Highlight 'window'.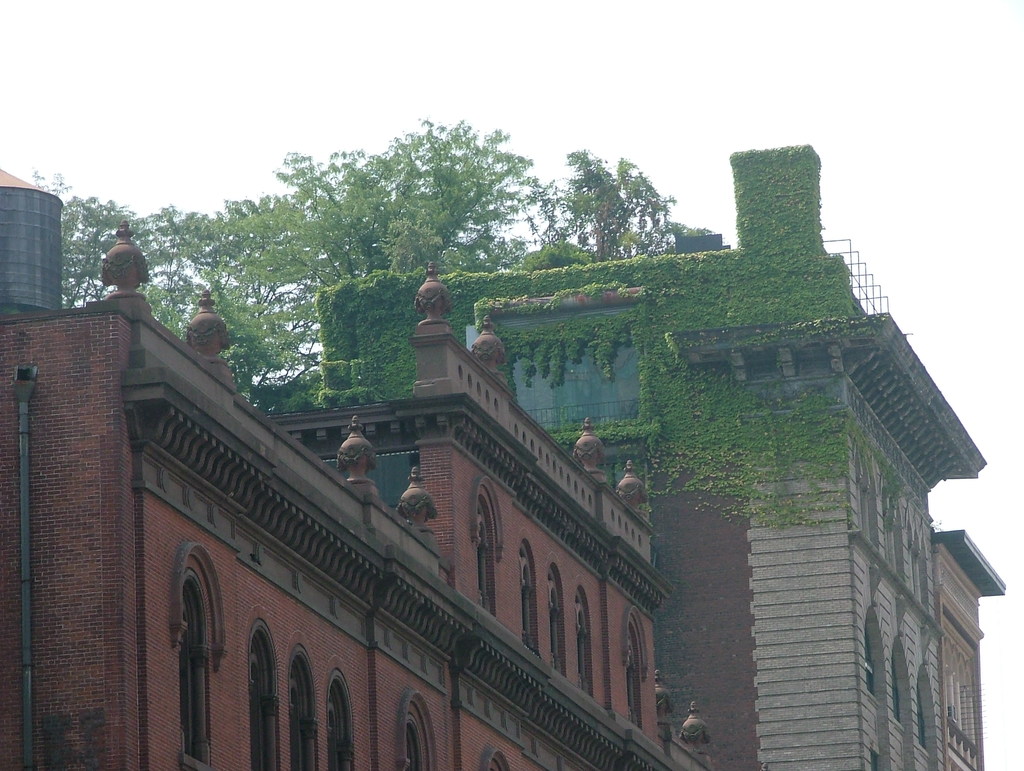
Highlighted region: 284,658,314,770.
